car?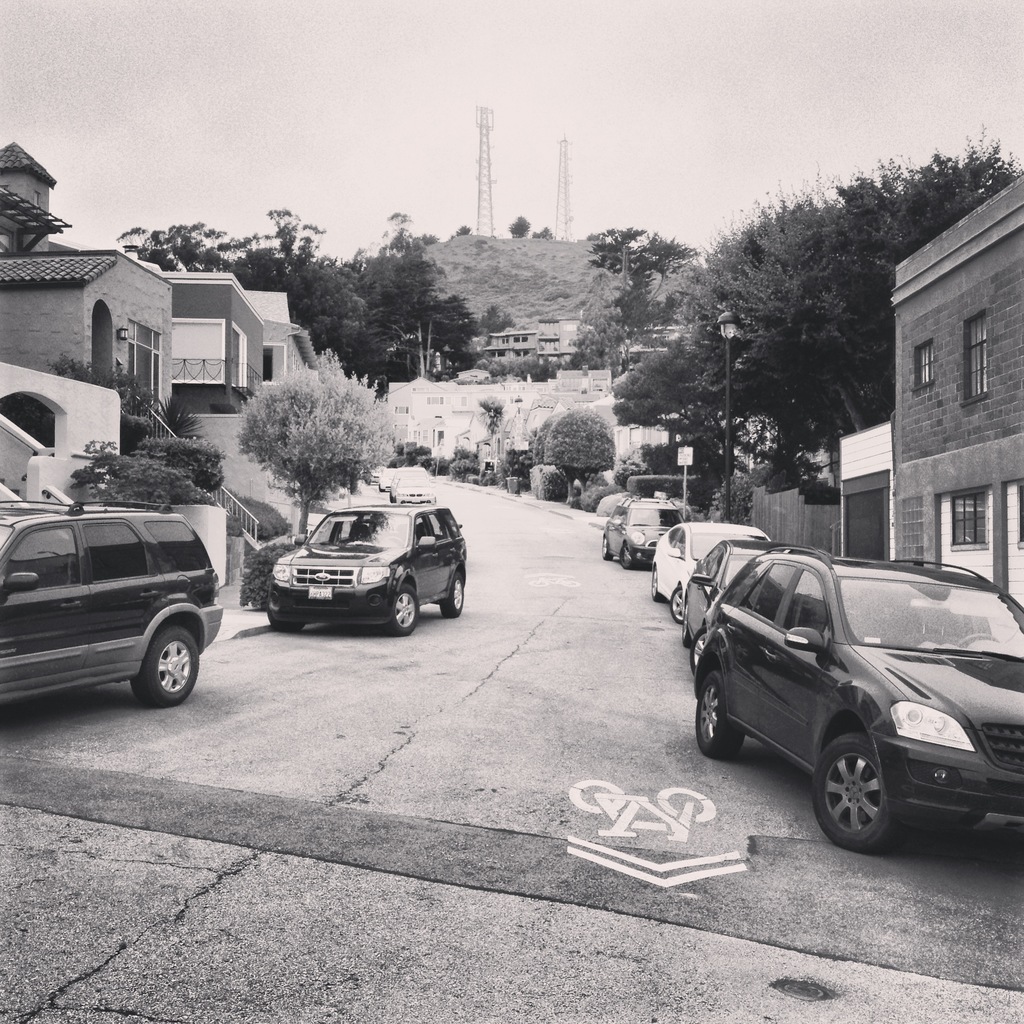
{"x1": 697, "y1": 545, "x2": 1023, "y2": 854}
